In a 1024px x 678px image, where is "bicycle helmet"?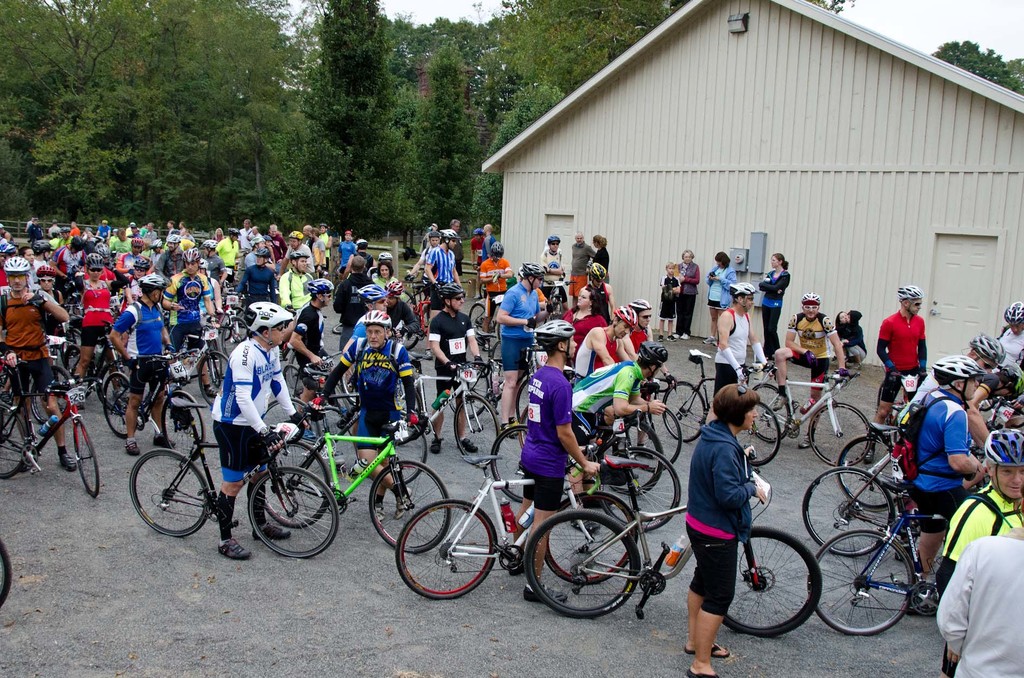
<bbox>588, 263, 607, 282</bbox>.
